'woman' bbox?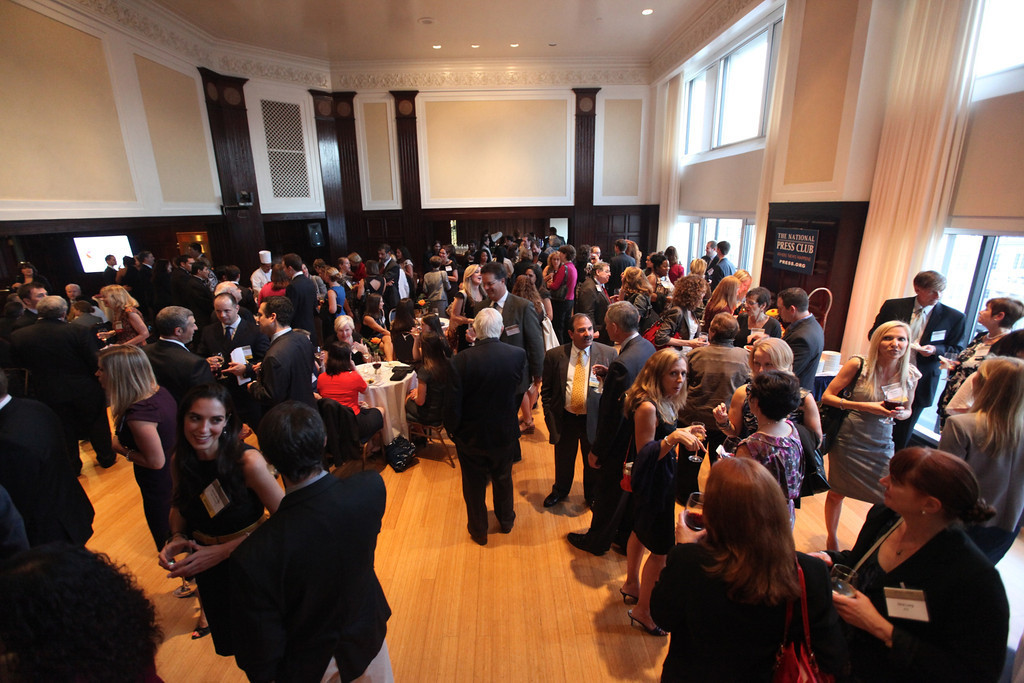
97, 284, 148, 347
